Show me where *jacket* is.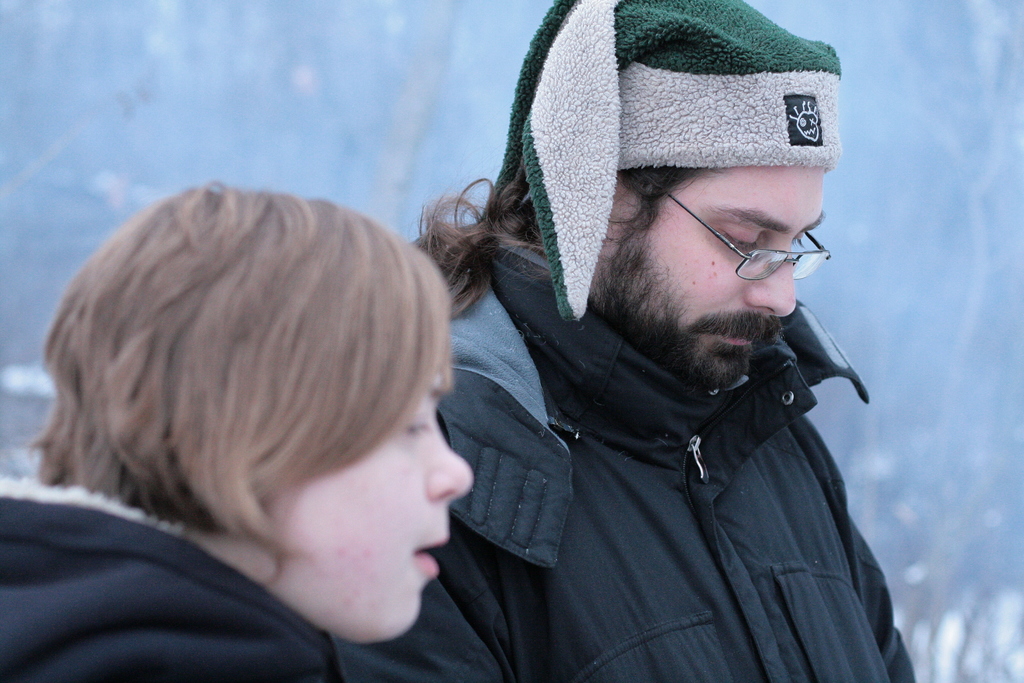
*jacket* is at [x1=408, y1=202, x2=915, y2=661].
